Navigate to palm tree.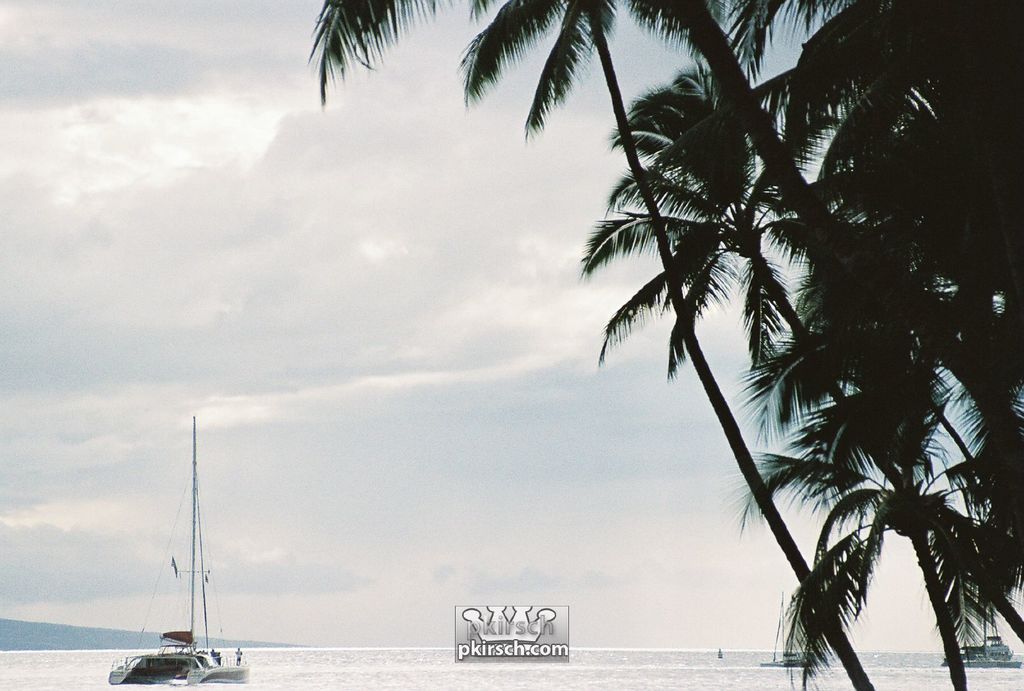
Navigation target: {"left": 858, "top": 36, "right": 985, "bottom": 284}.
